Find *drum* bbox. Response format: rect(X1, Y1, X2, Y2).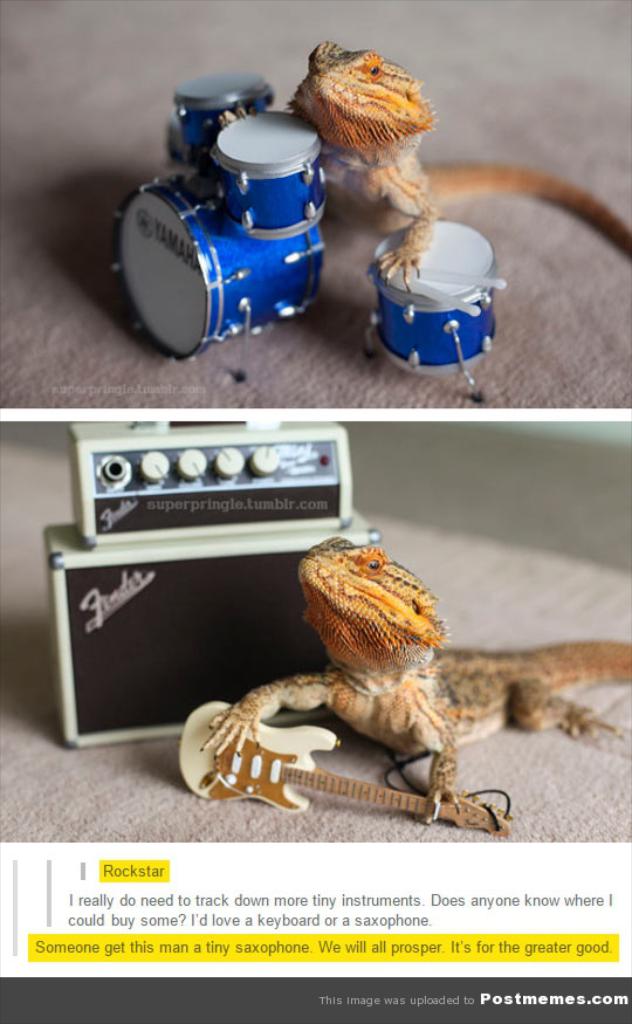
rect(369, 212, 502, 382).
